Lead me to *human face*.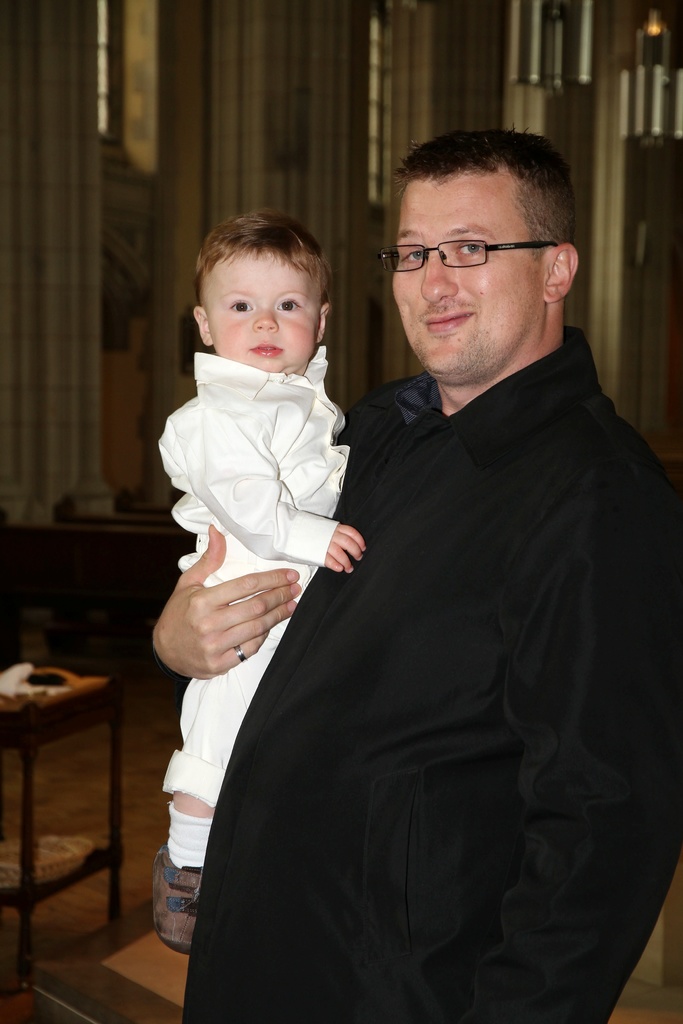
Lead to rect(201, 254, 313, 373).
